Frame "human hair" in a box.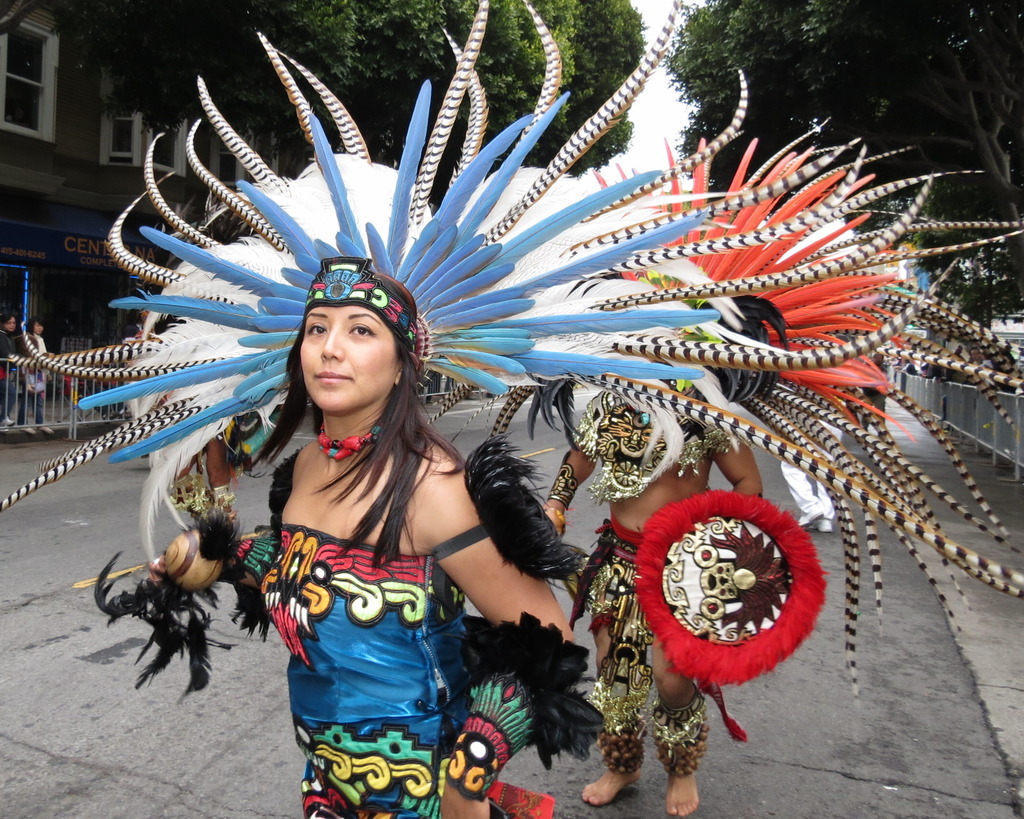
select_region(248, 278, 474, 564).
